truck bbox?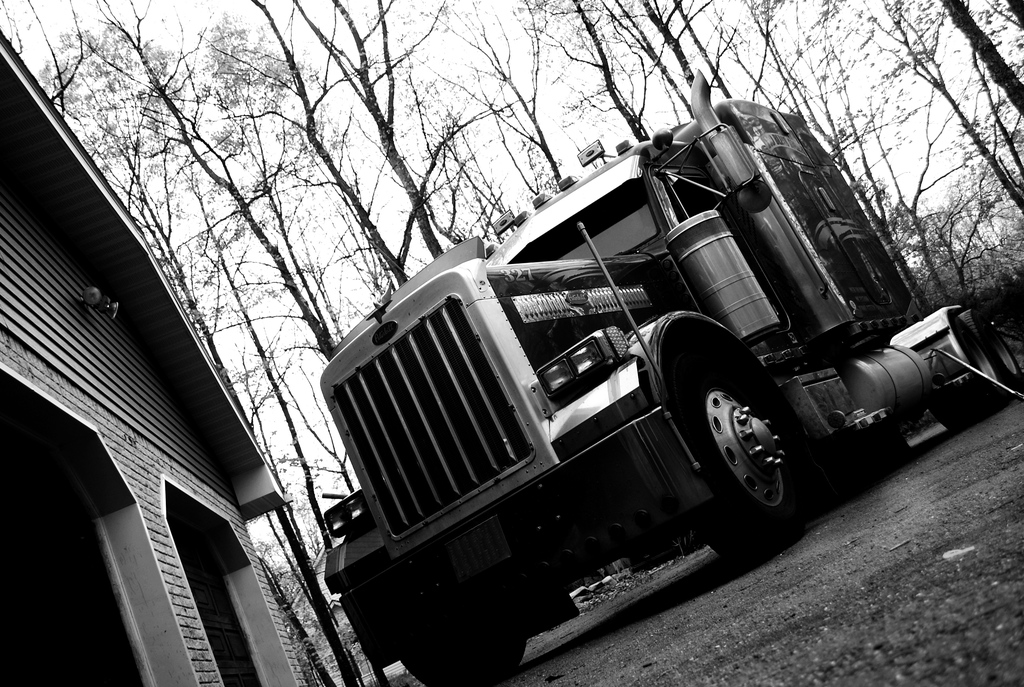
bbox=[259, 80, 1012, 646]
